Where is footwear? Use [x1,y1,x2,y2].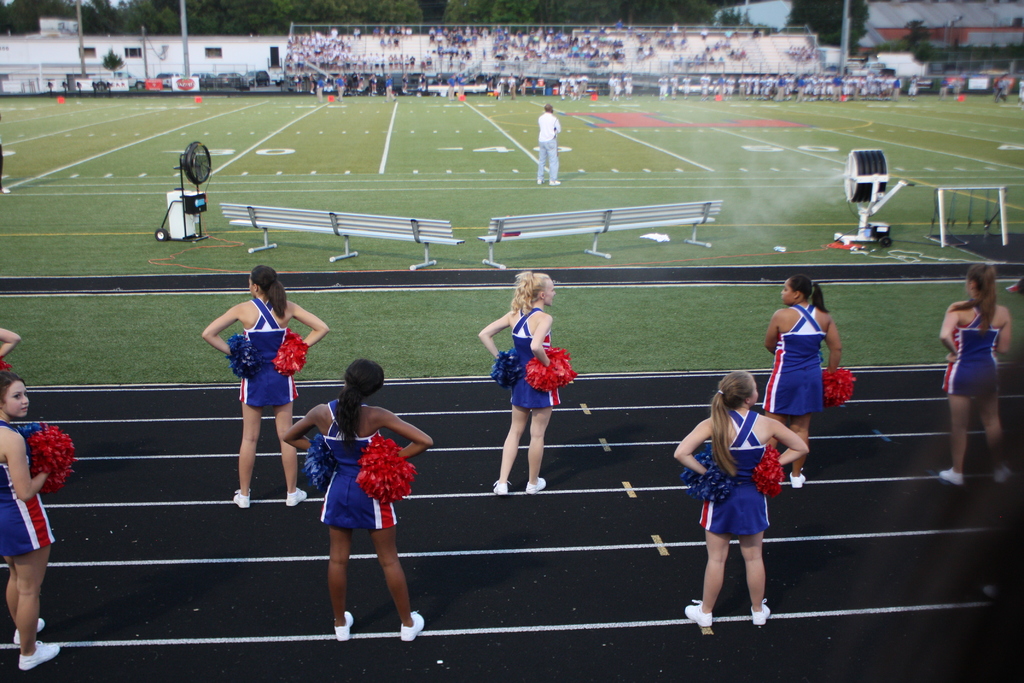
[525,477,546,494].
